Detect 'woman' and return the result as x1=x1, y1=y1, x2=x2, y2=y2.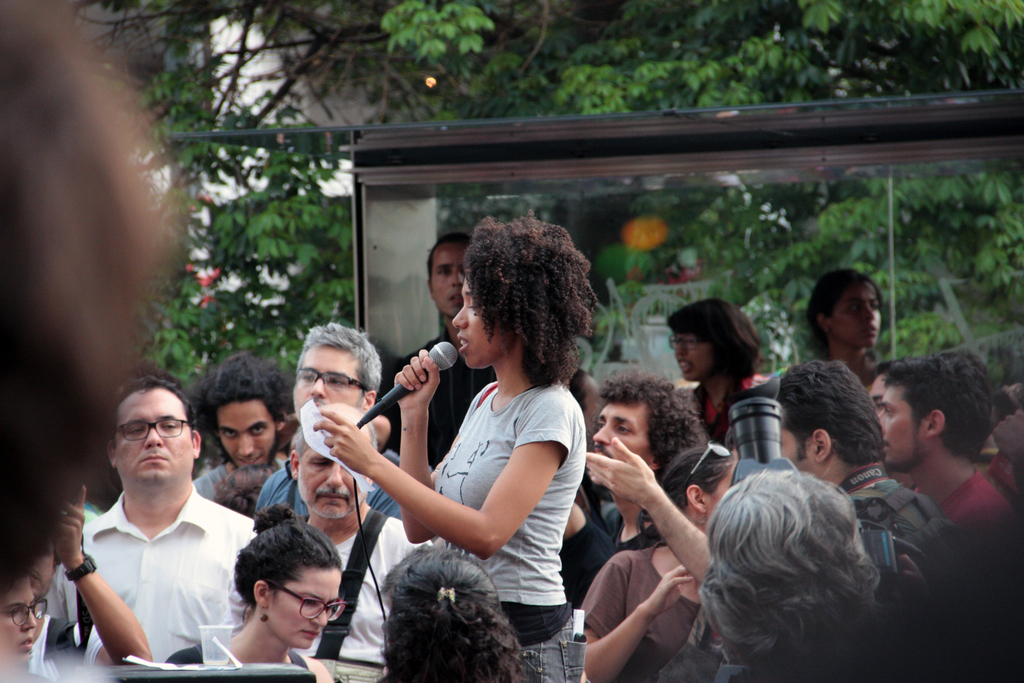
x1=377, y1=210, x2=612, y2=675.
